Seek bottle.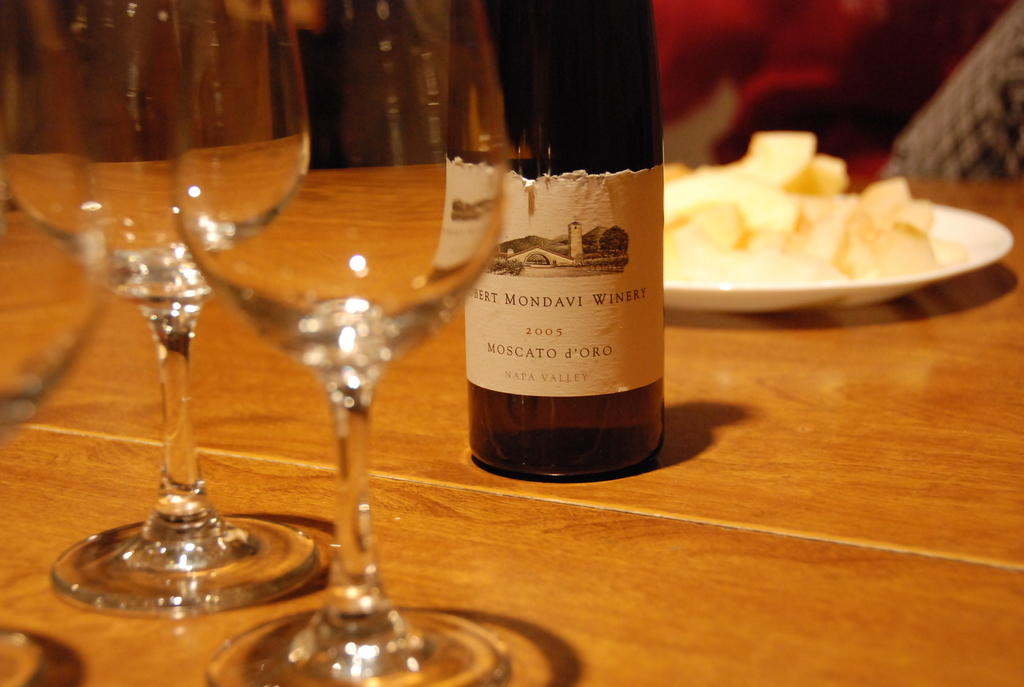
<box>440,0,669,485</box>.
